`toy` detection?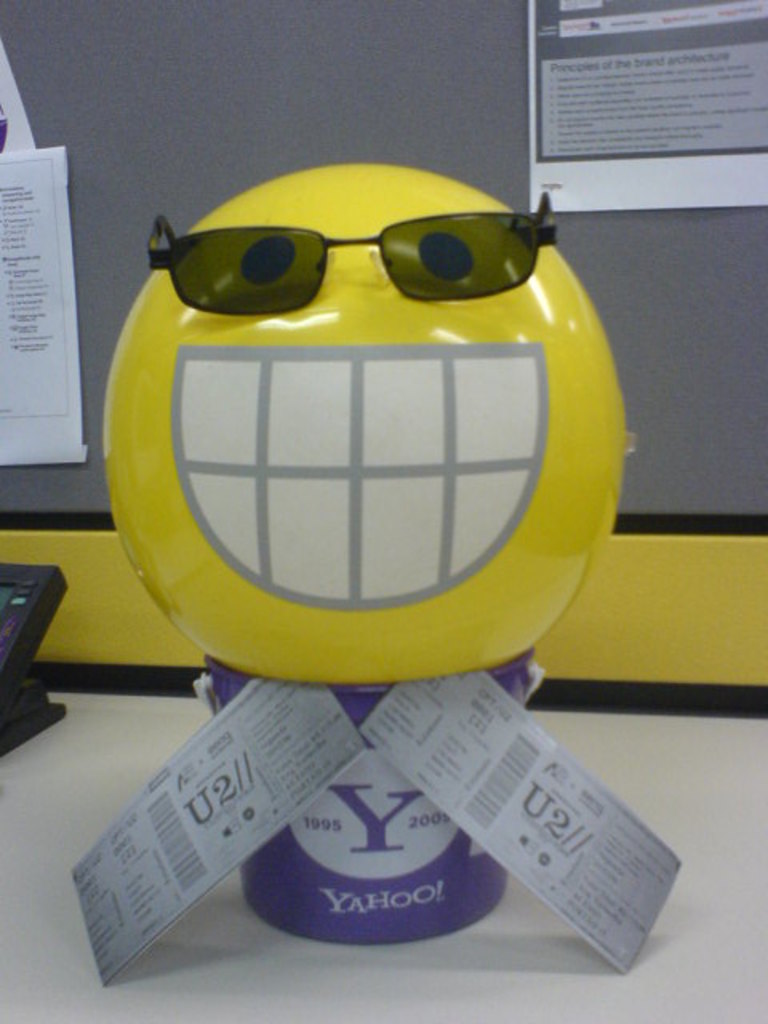
x1=94 y1=155 x2=634 y2=699
